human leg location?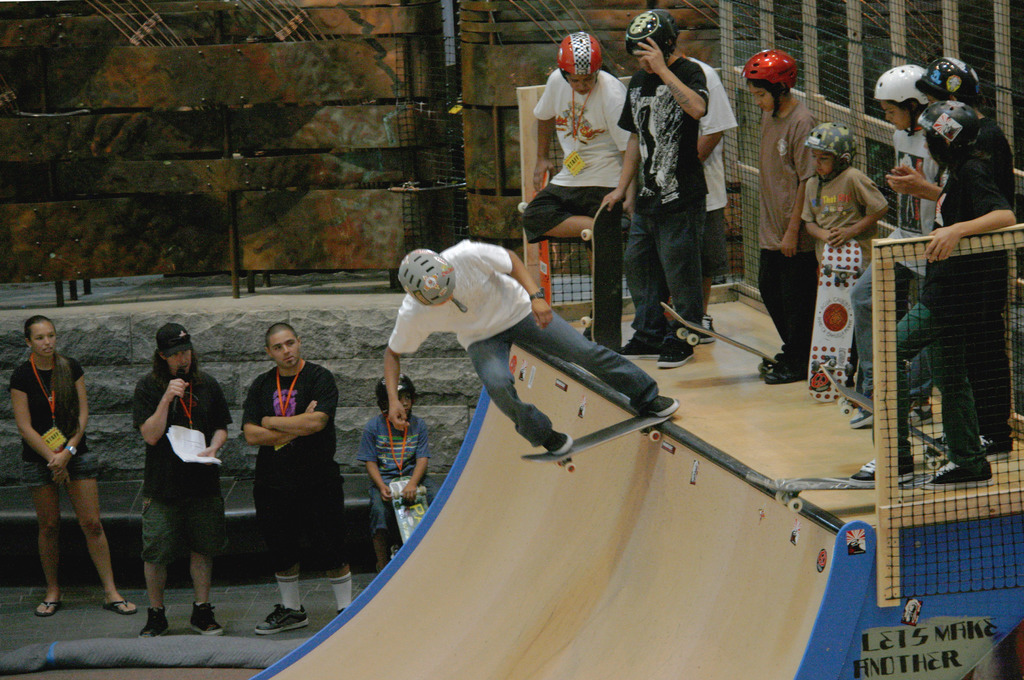
bbox=[141, 483, 180, 640]
